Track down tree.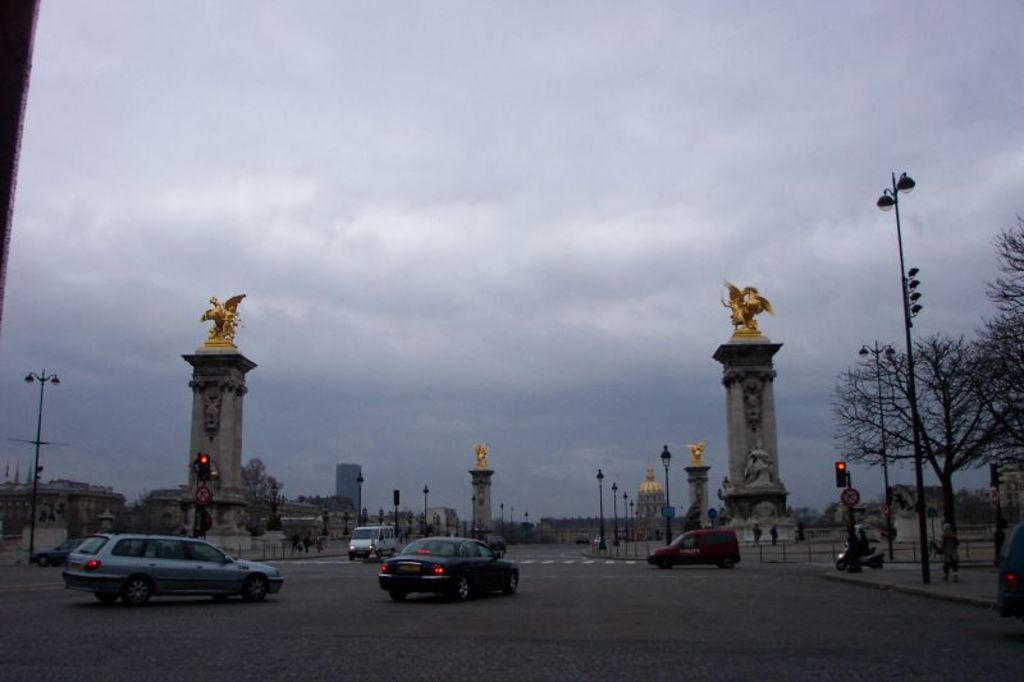
Tracked to (left=45, top=471, right=134, bottom=525).
